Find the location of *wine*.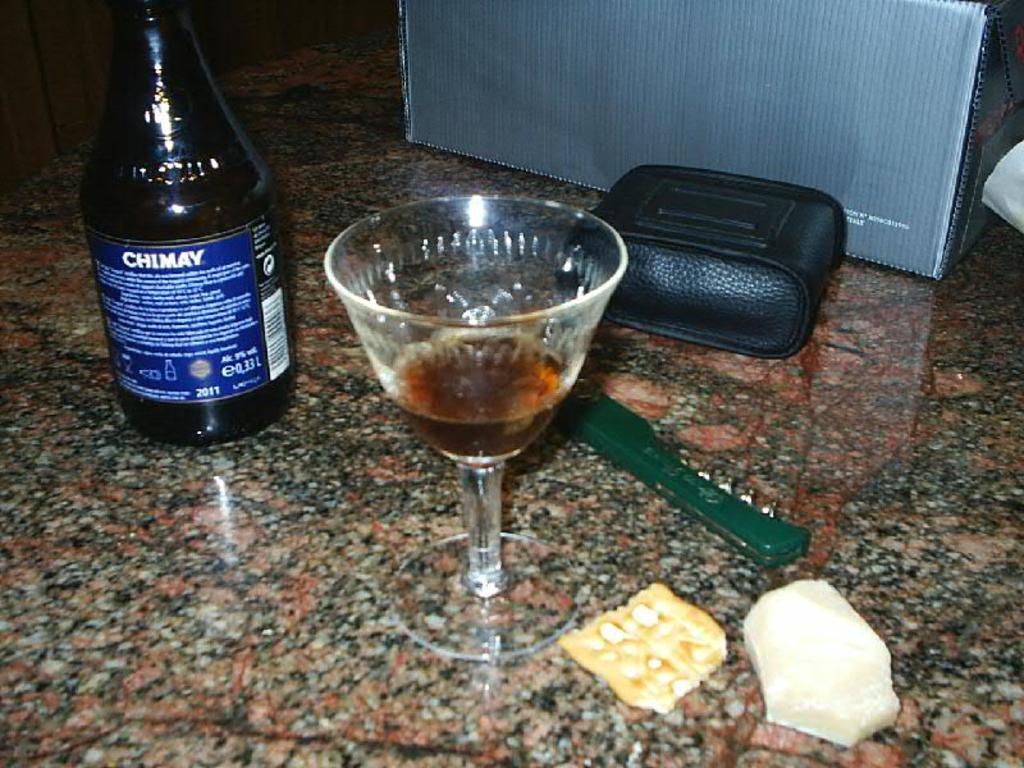
Location: [82, 1, 293, 439].
